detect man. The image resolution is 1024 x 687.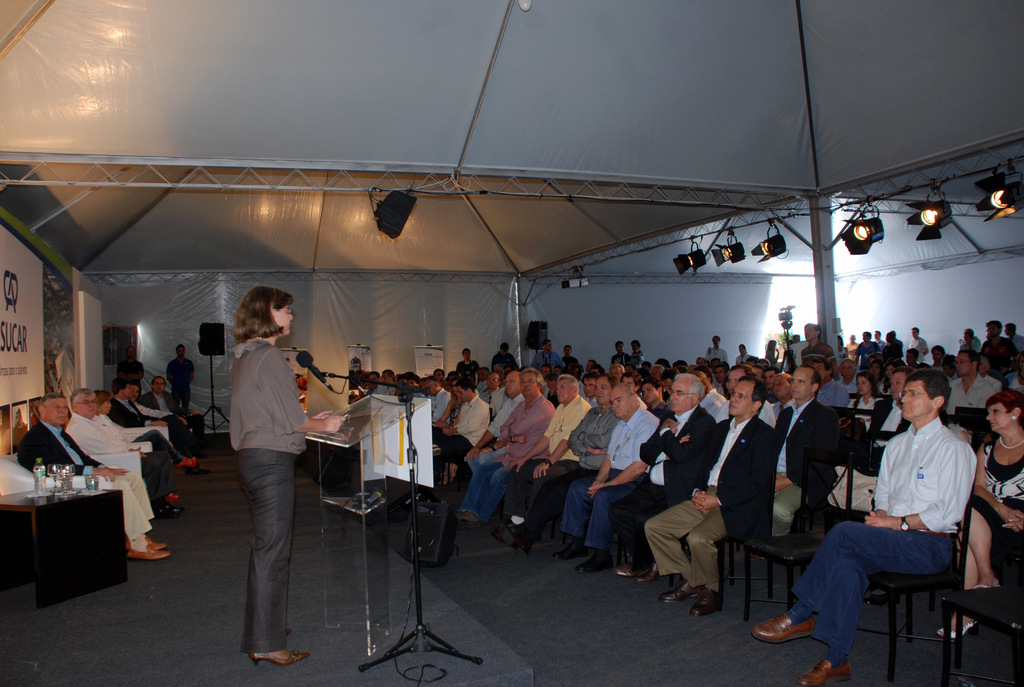
<box>1009,351,1023,395</box>.
